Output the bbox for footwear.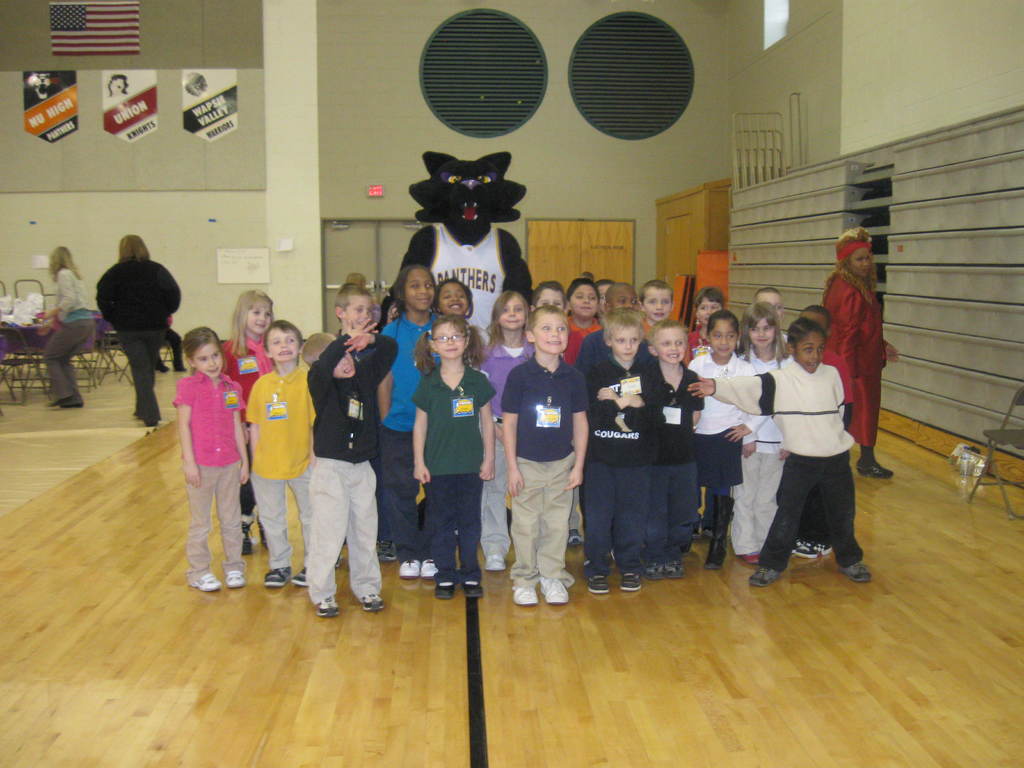
BBox(706, 495, 733, 570).
